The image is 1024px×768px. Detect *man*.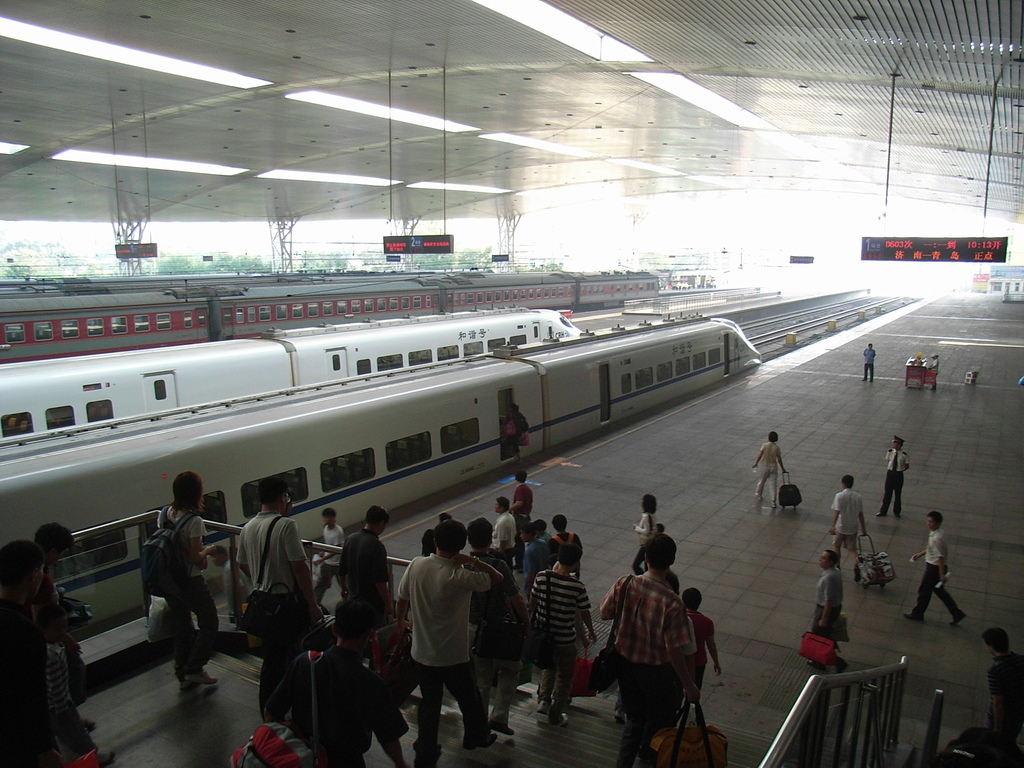
Detection: bbox=(311, 509, 347, 601).
